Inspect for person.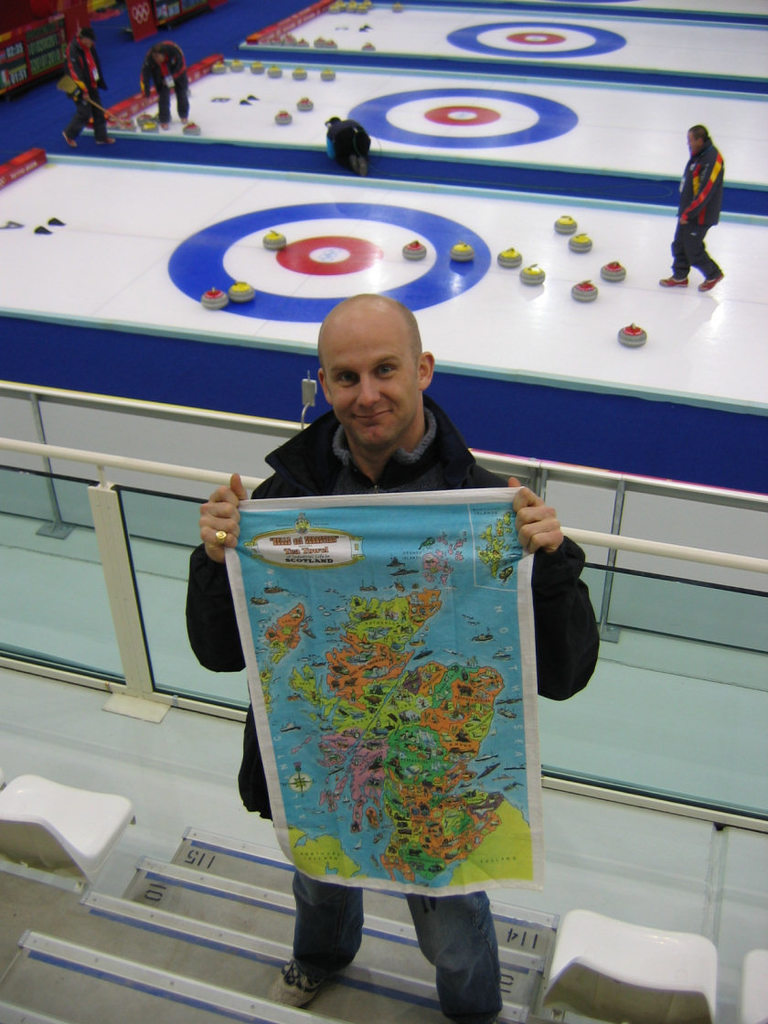
Inspection: (135, 33, 197, 129).
